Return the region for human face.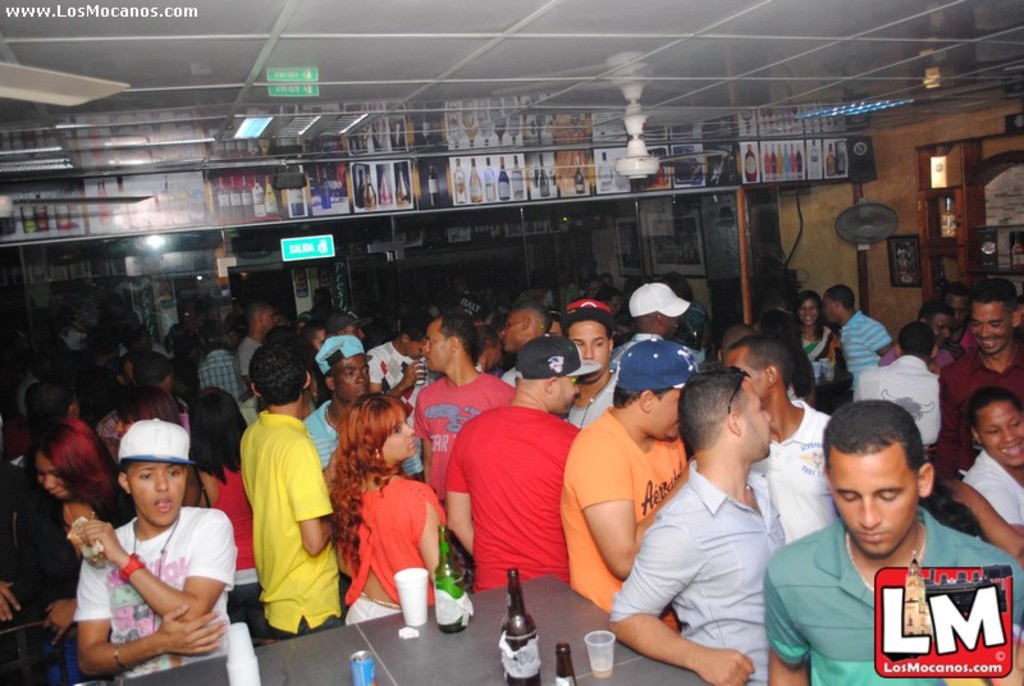
x1=337 y1=357 x2=371 y2=401.
